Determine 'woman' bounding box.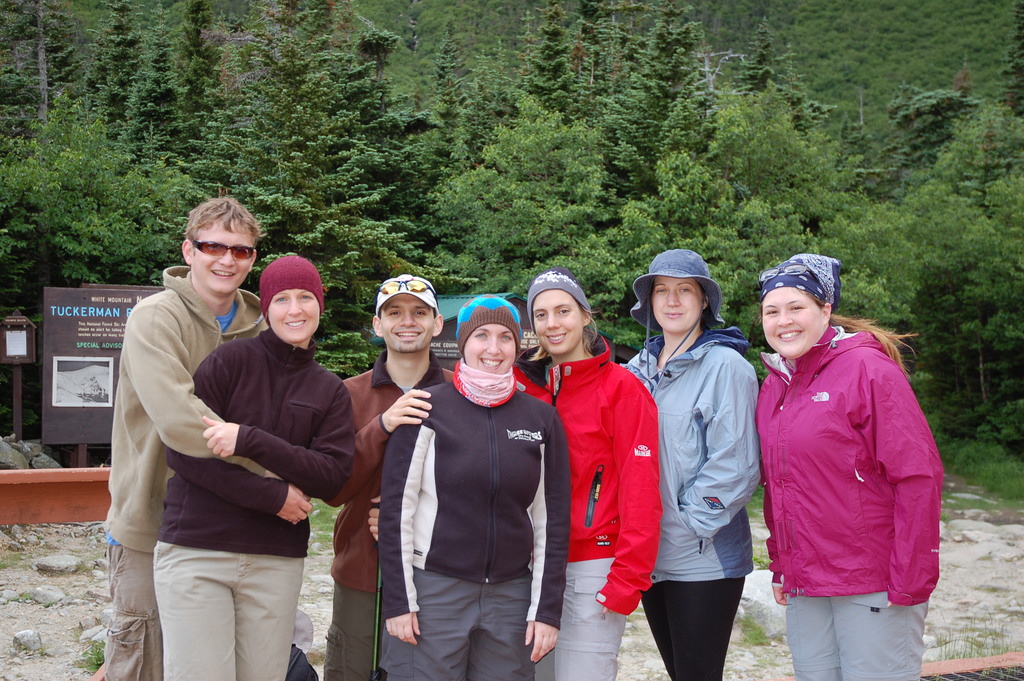
Determined: [x1=378, y1=292, x2=571, y2=680].
